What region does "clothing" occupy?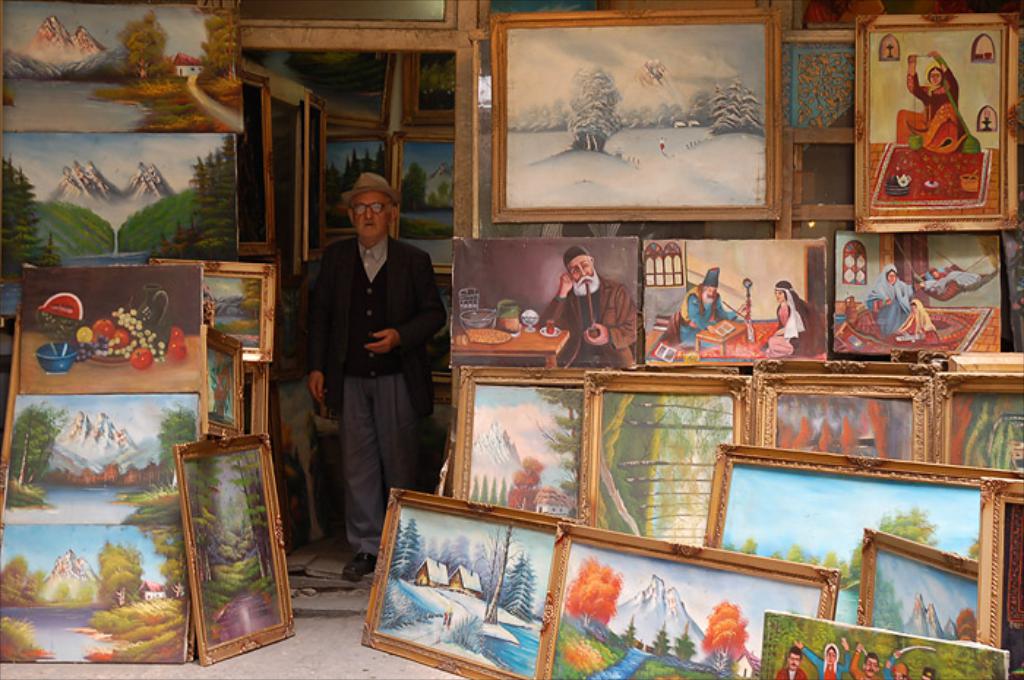
764 284 821 361.
